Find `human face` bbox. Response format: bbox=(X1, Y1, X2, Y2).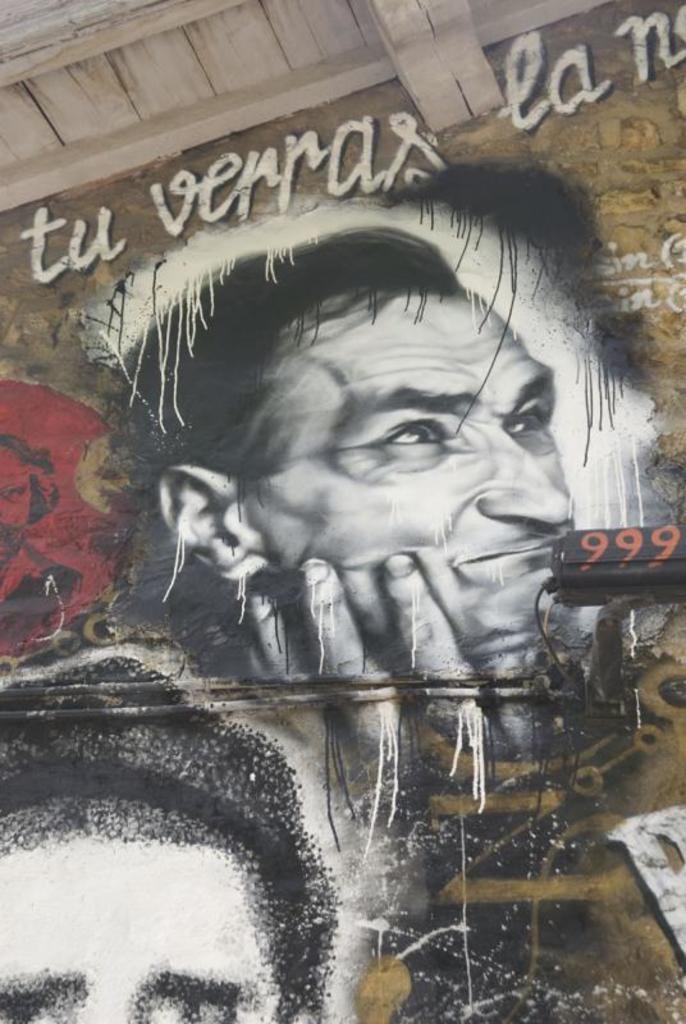
bbox=(253, 291, 572, 672).
